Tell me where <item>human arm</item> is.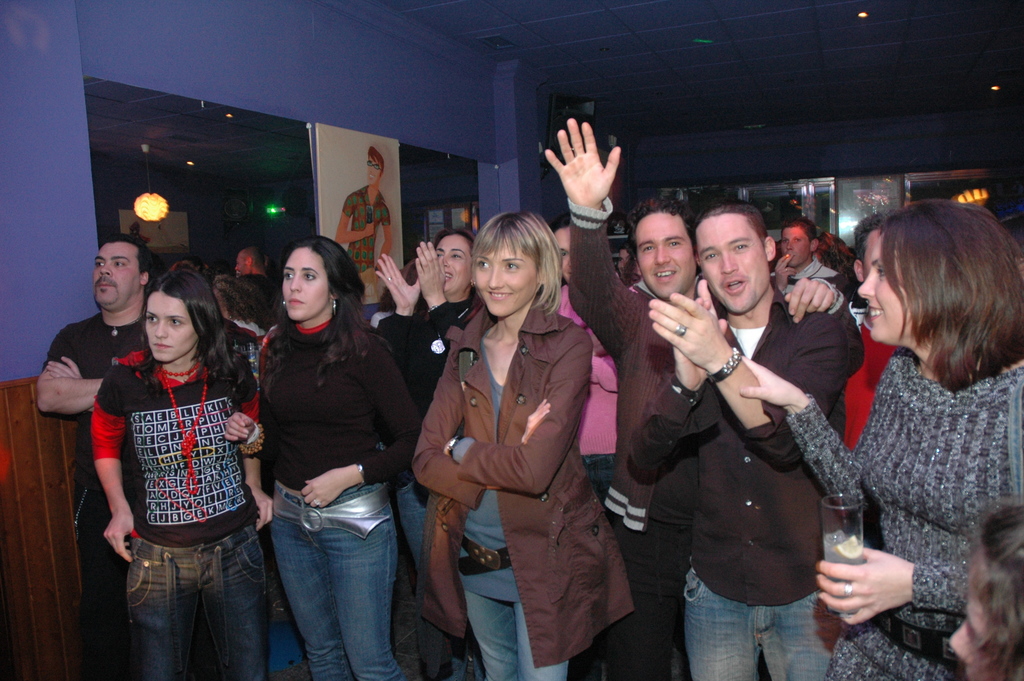
<item>human arm</item> is at l=729, t=350, r=876, b=495.
